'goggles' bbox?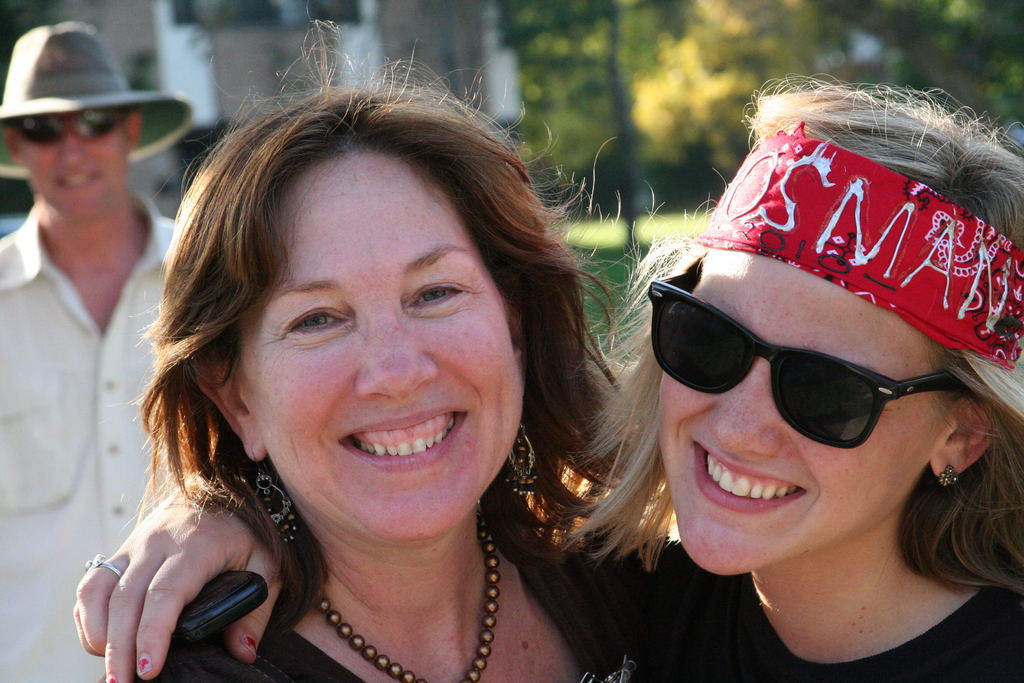
632/254/959/452
